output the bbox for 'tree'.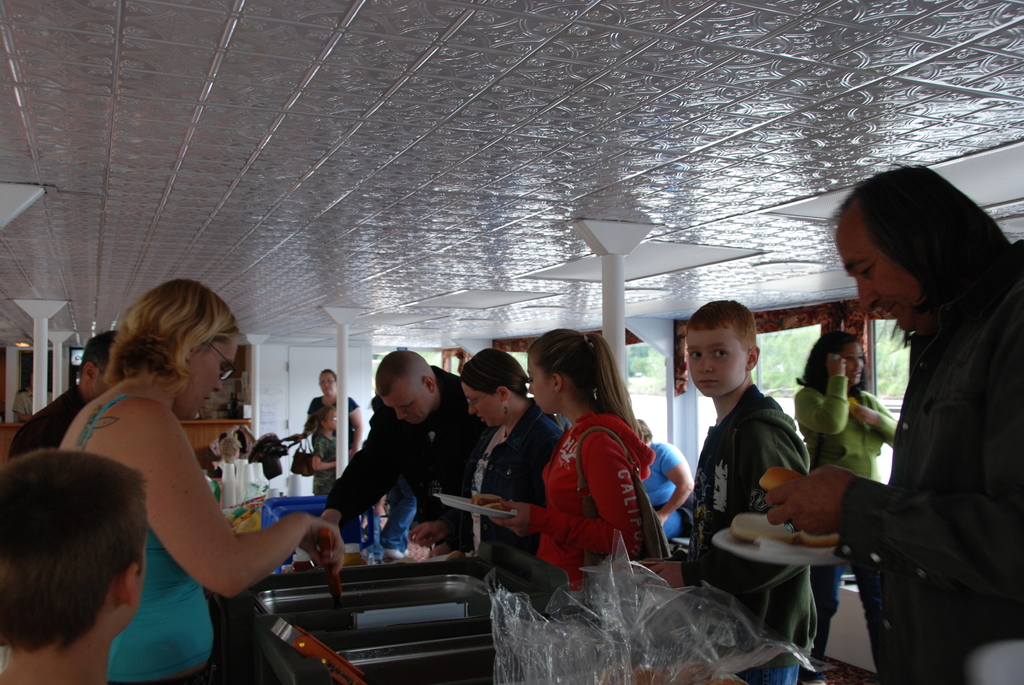
detection(870, 320, 920, 400).
